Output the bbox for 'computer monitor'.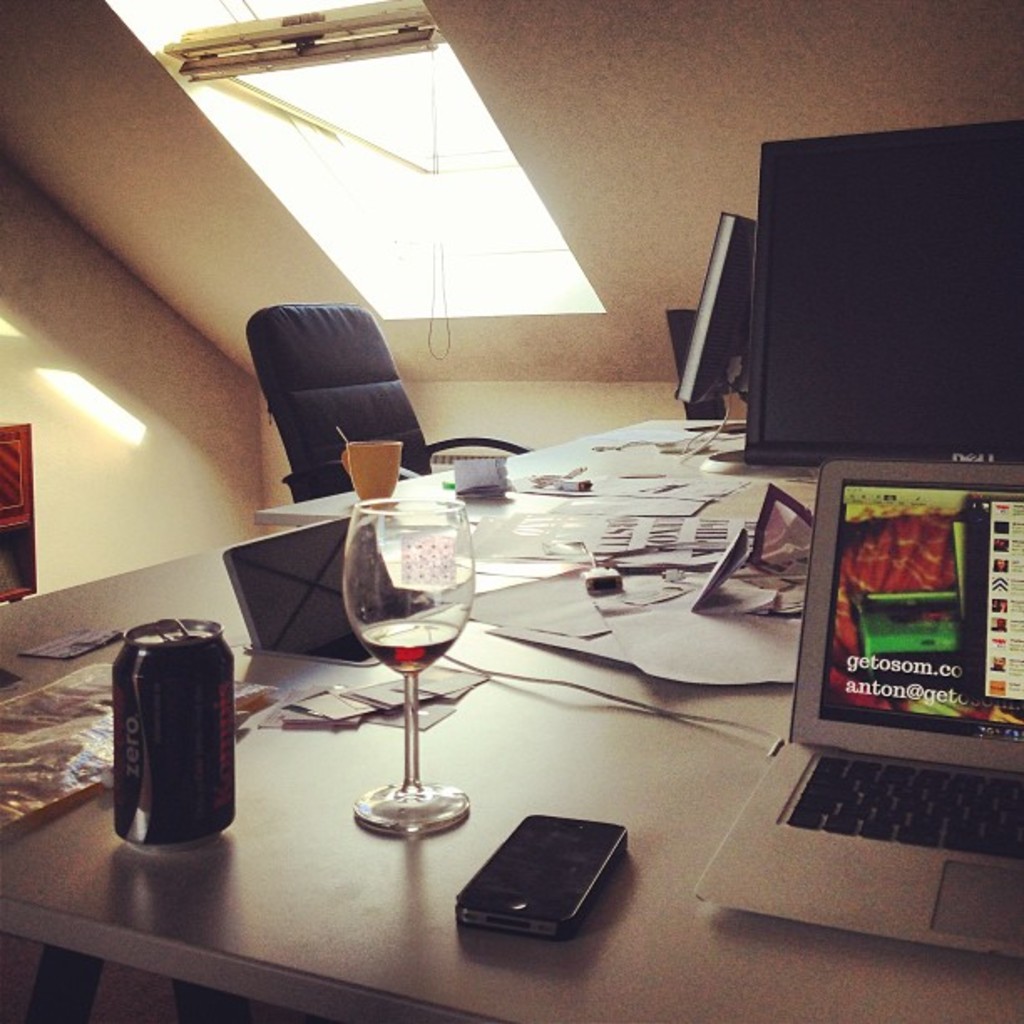
BBox(683, 206, 768, 408).
